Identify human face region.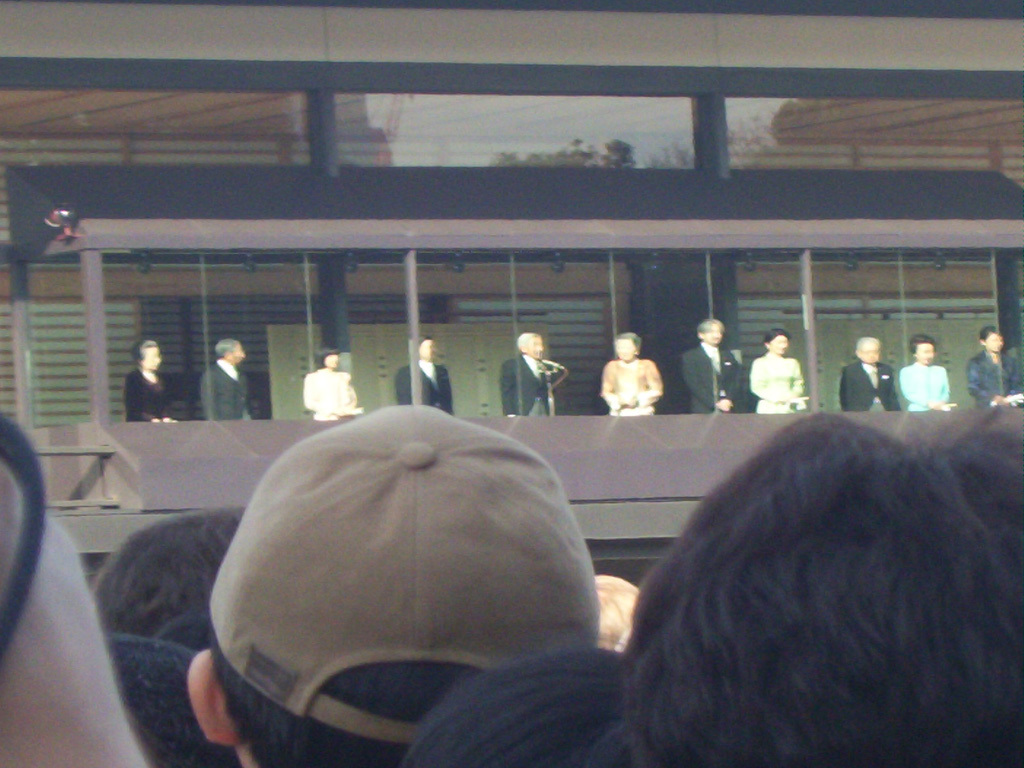
Region: bbox=[415, 332, 437, 367].
